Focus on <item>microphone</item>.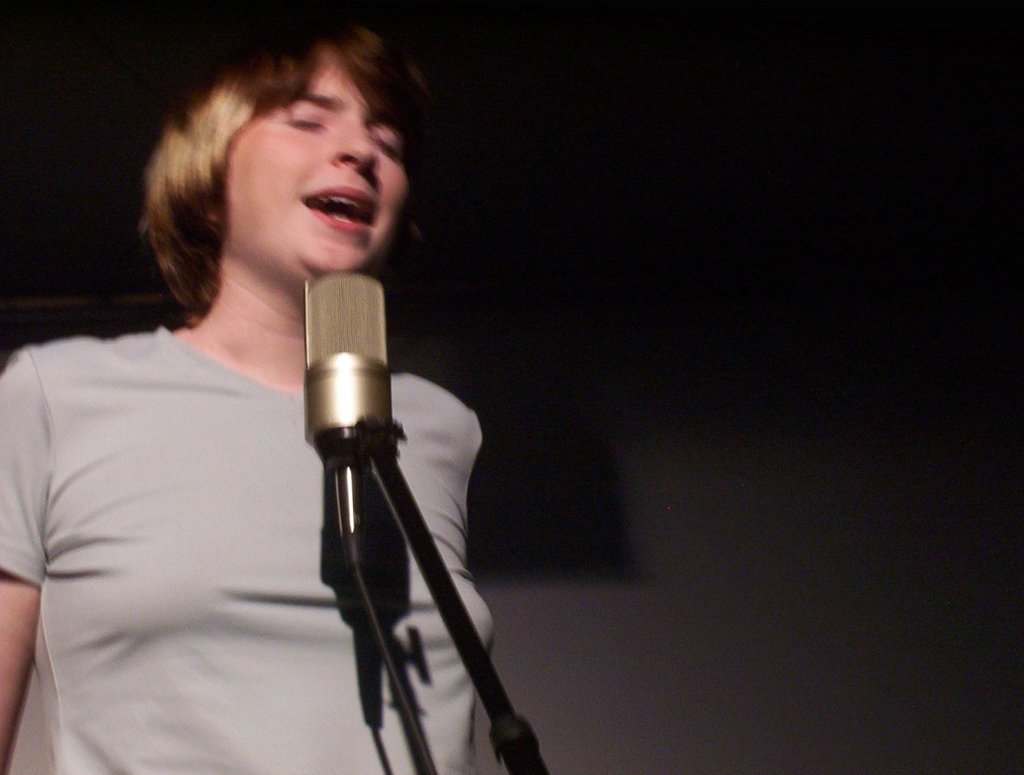
Focused at <box>303,270,384,565</box>.
